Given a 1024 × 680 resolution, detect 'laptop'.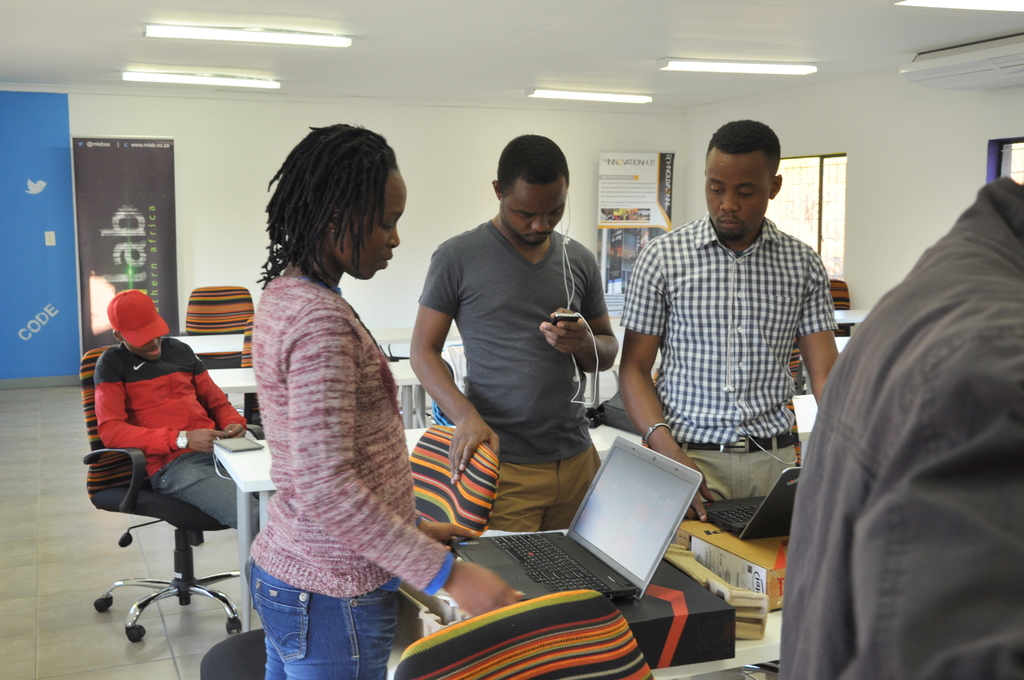
box(469, 423, 717, 617).
